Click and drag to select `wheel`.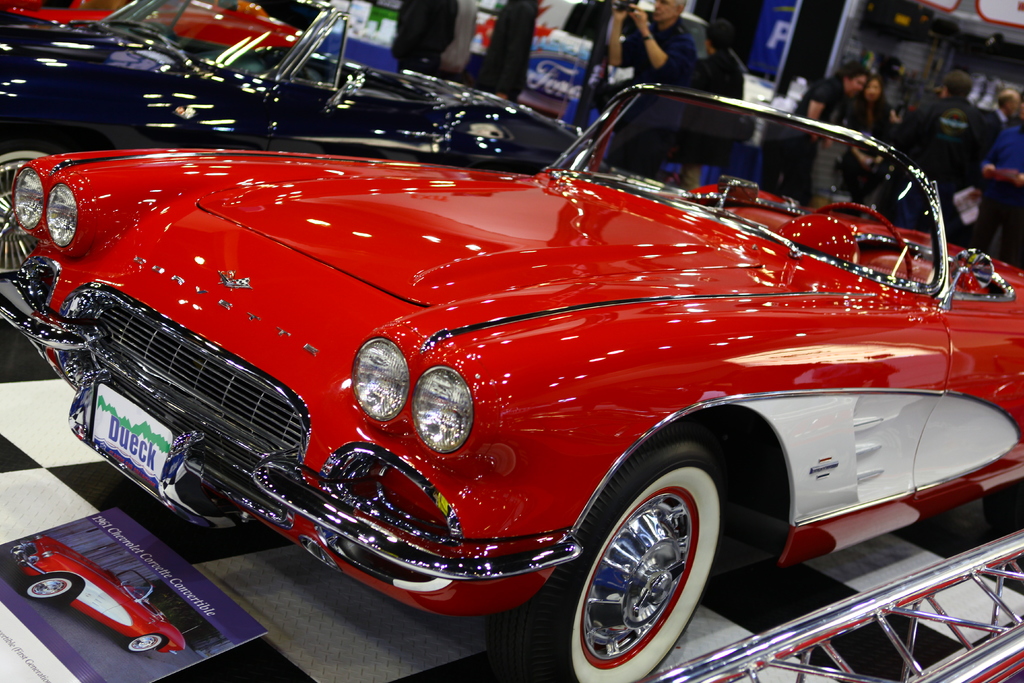
Selection: l=572, t=469, r=721, b=670.
